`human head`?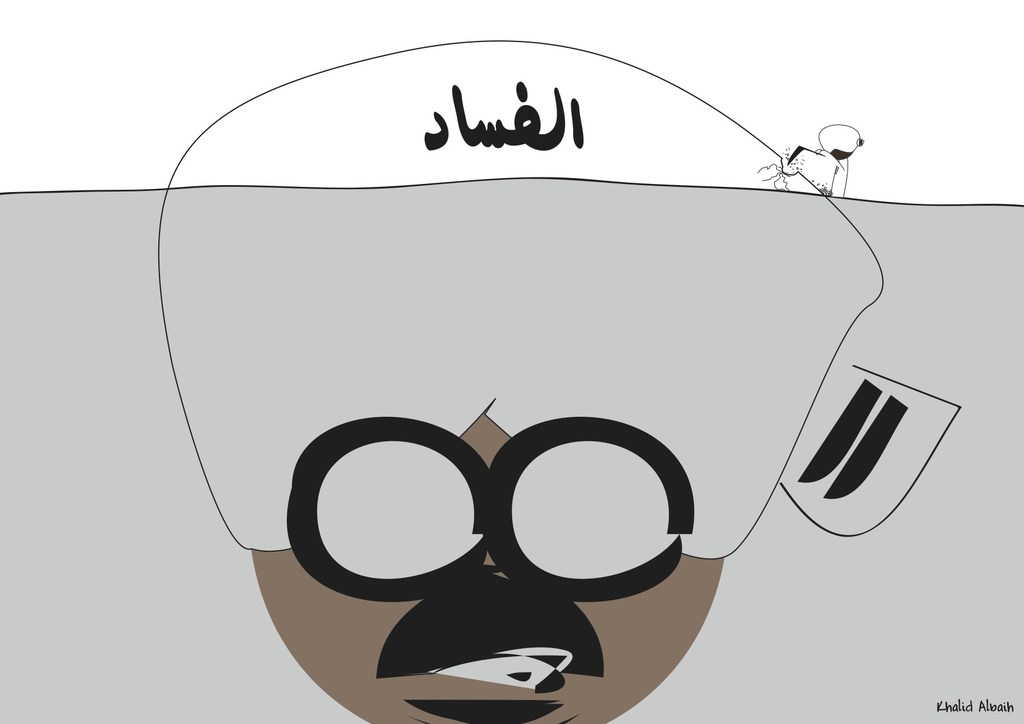
[left=254, top=400, right=724, bottom=723]
